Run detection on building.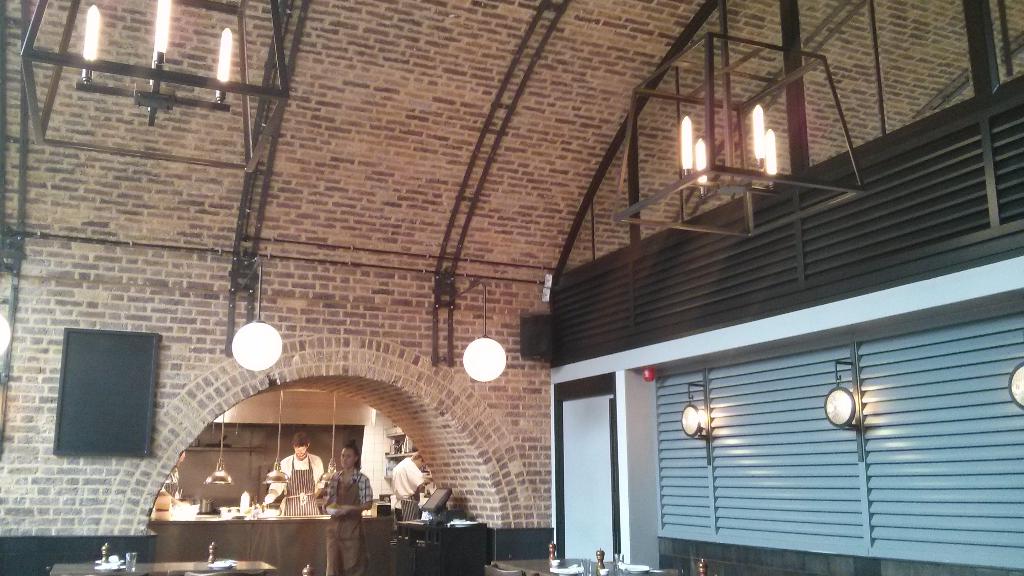
Result: region(0, 0, 1023, 575).
